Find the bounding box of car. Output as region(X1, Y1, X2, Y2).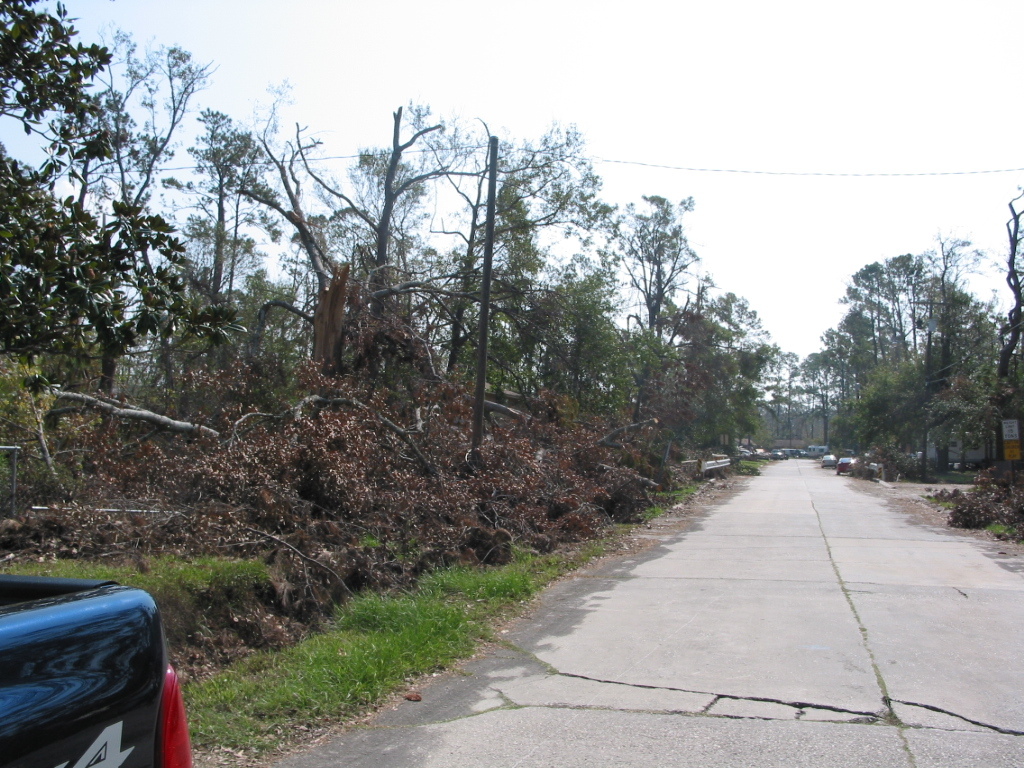
region(0, 574, 191, 767).
